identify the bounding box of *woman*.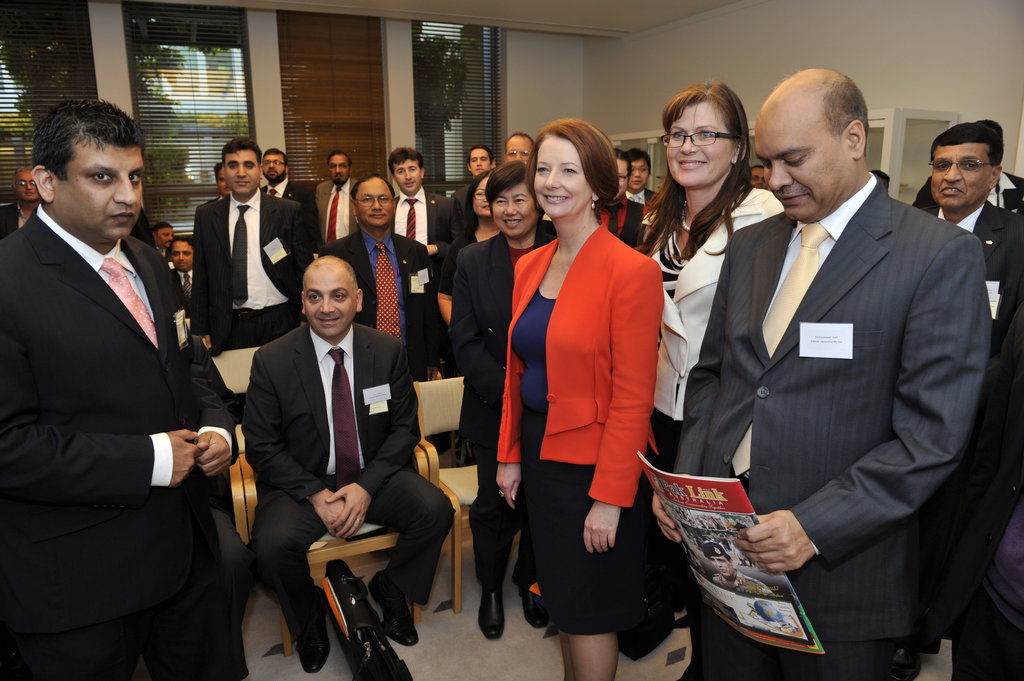
[x1=439, y1=171, x2=501, y2=331].
